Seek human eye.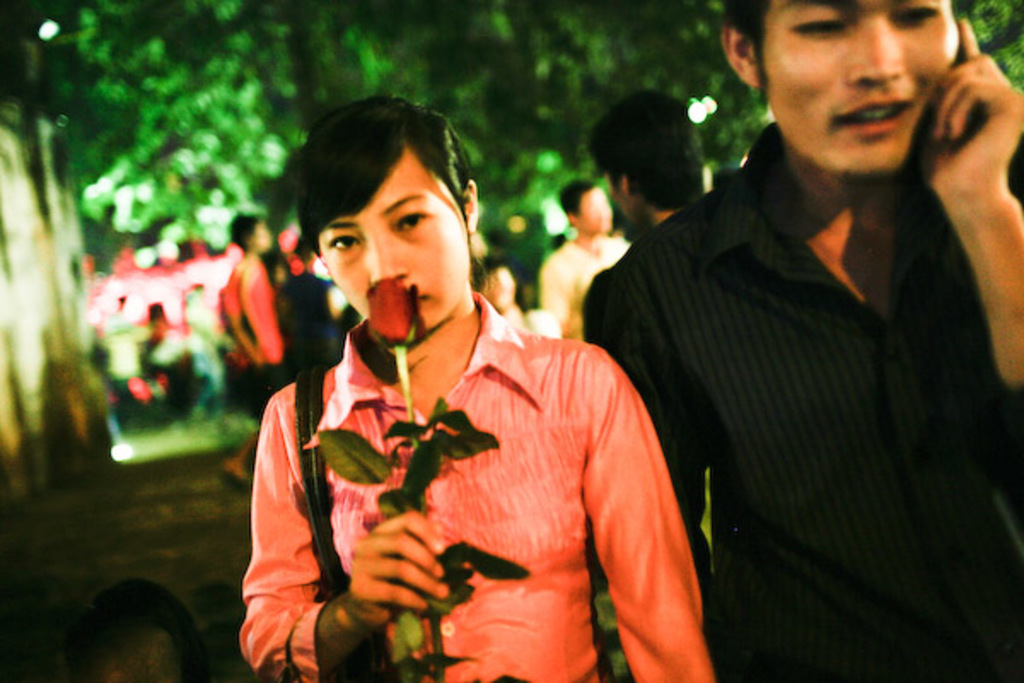
locate(323, 225, 364, 253).
